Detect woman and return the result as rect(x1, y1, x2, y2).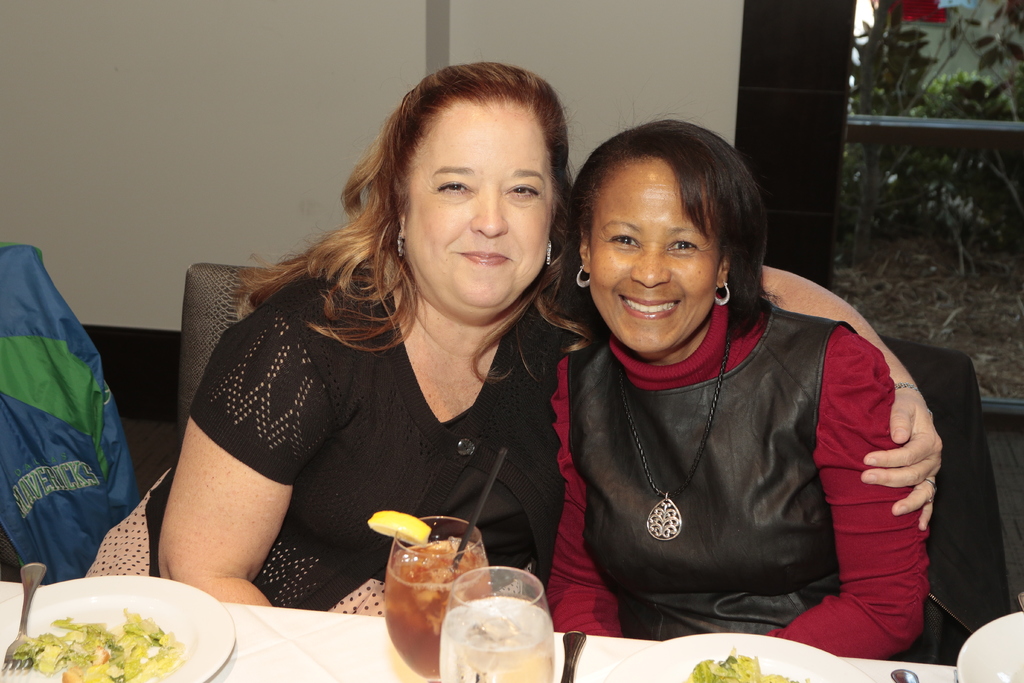
rect(81, 57, 945, 616).
